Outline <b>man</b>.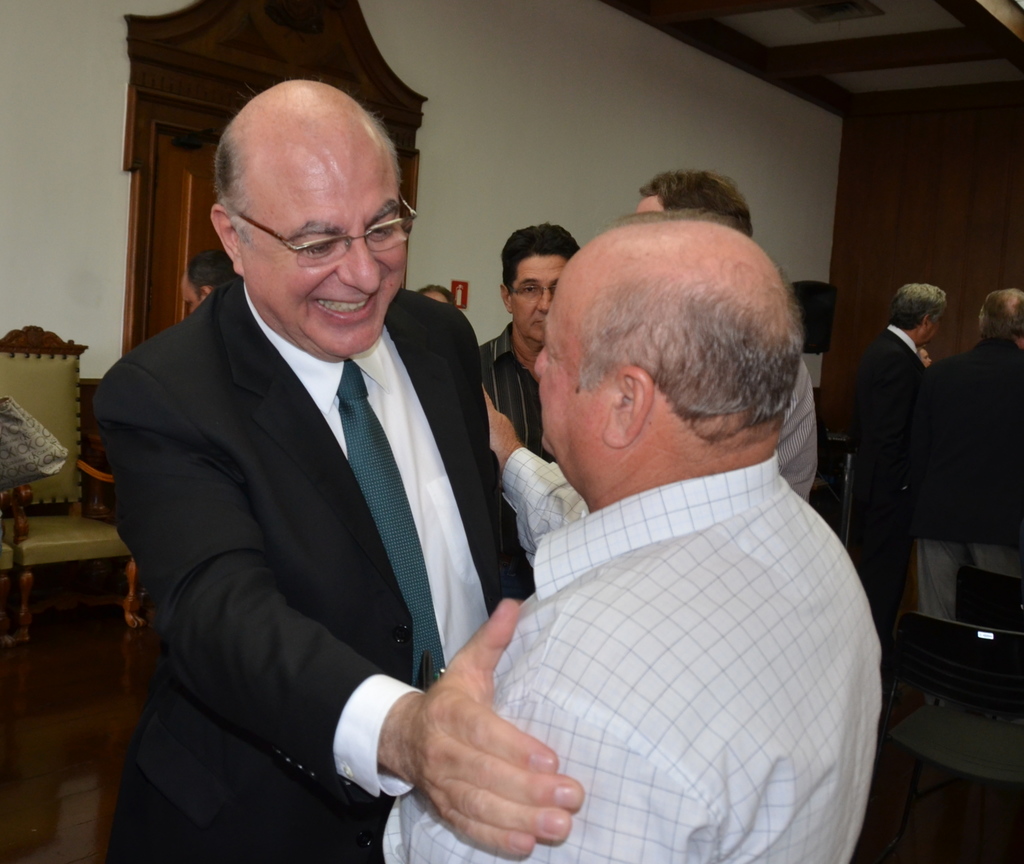
Outline: bbox=(177, 250, 244, 309).
